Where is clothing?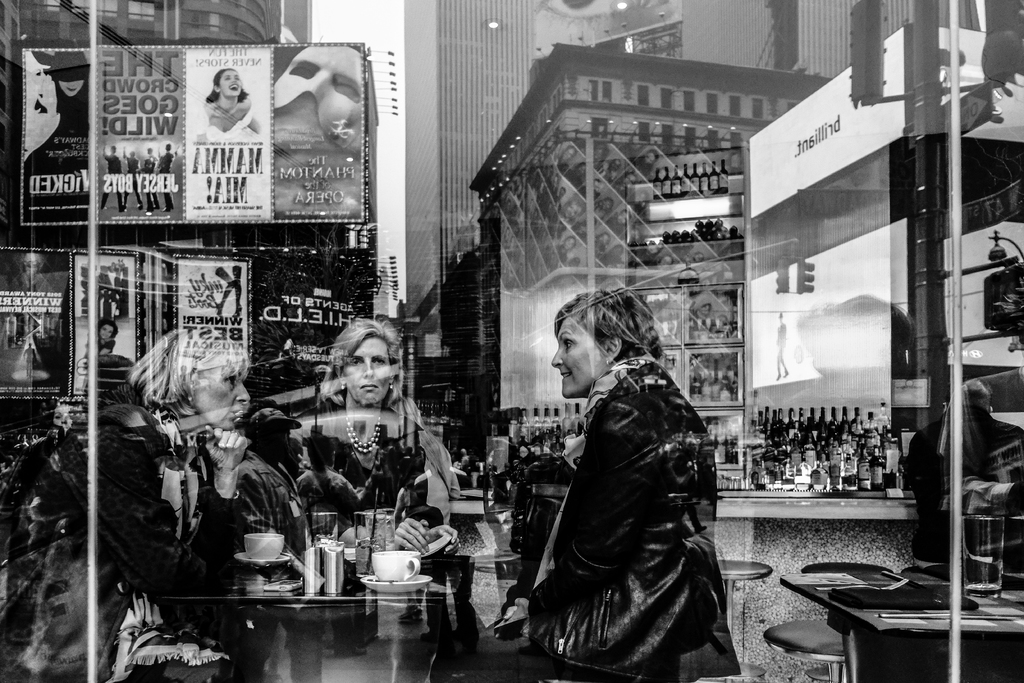
rect(512, 308, 738, 682).
